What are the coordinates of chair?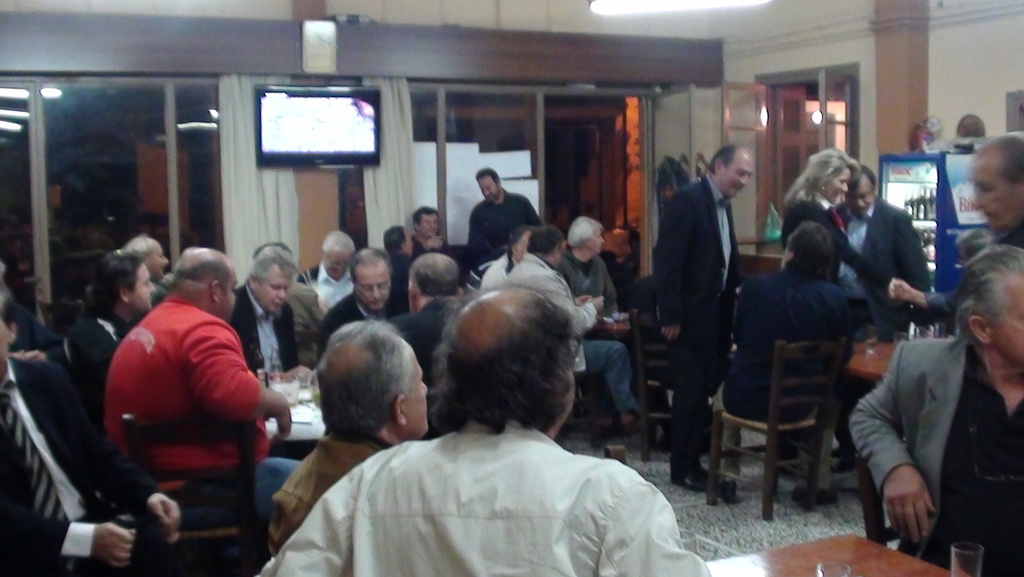
l=636, t=307, r=694, b=466.
